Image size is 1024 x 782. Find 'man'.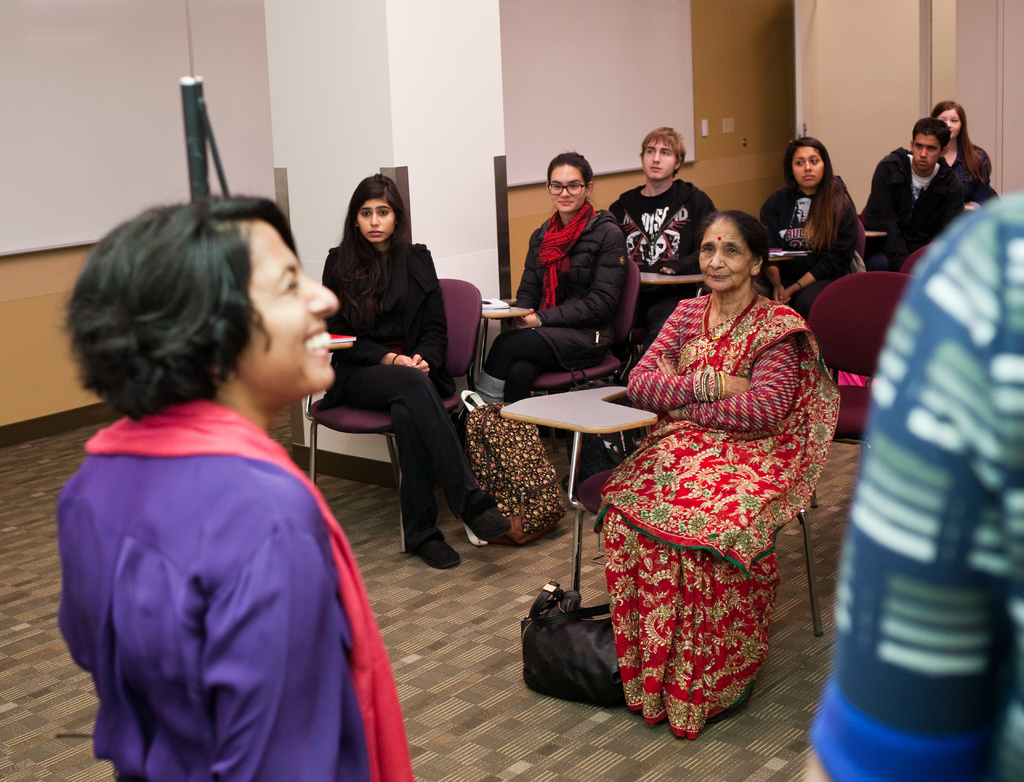
860/115/962/260.
